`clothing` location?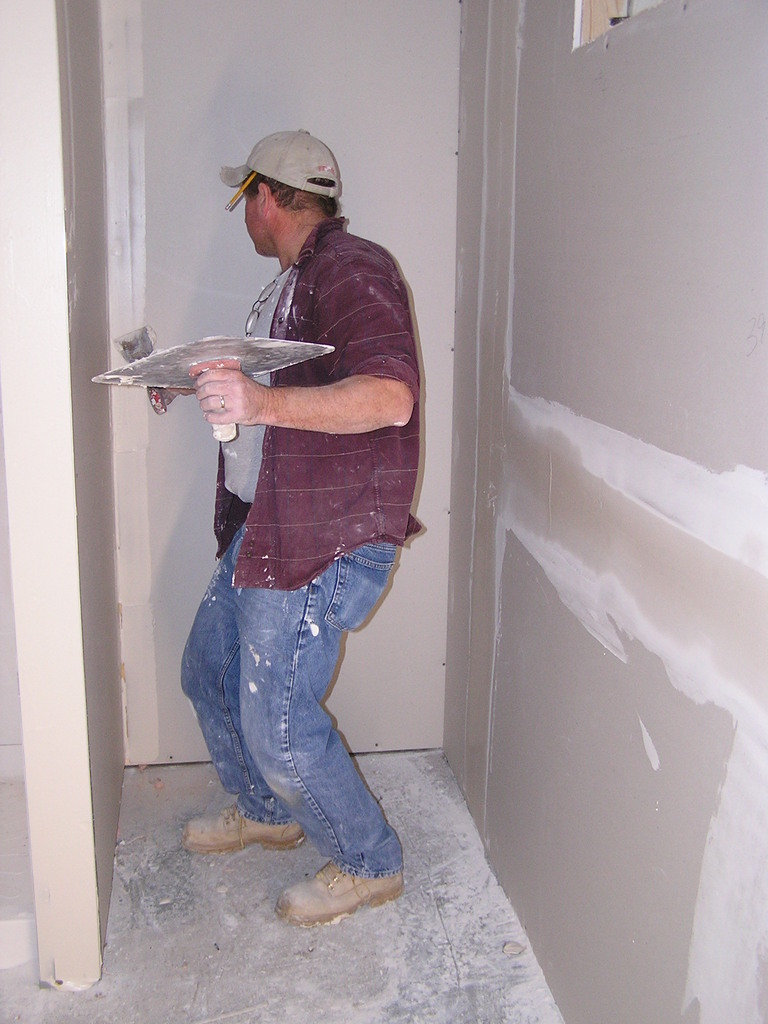
(left=161, top=173, right=428, bottom=790)
